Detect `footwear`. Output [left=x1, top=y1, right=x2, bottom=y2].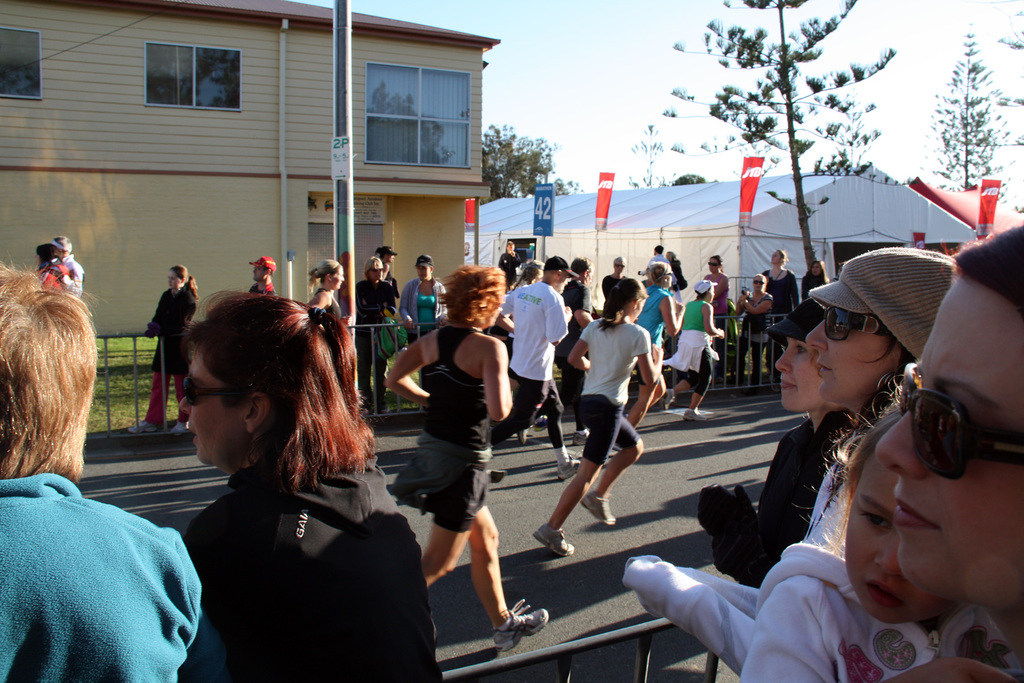
[left=168, top=422, right=188, bottom=434].
